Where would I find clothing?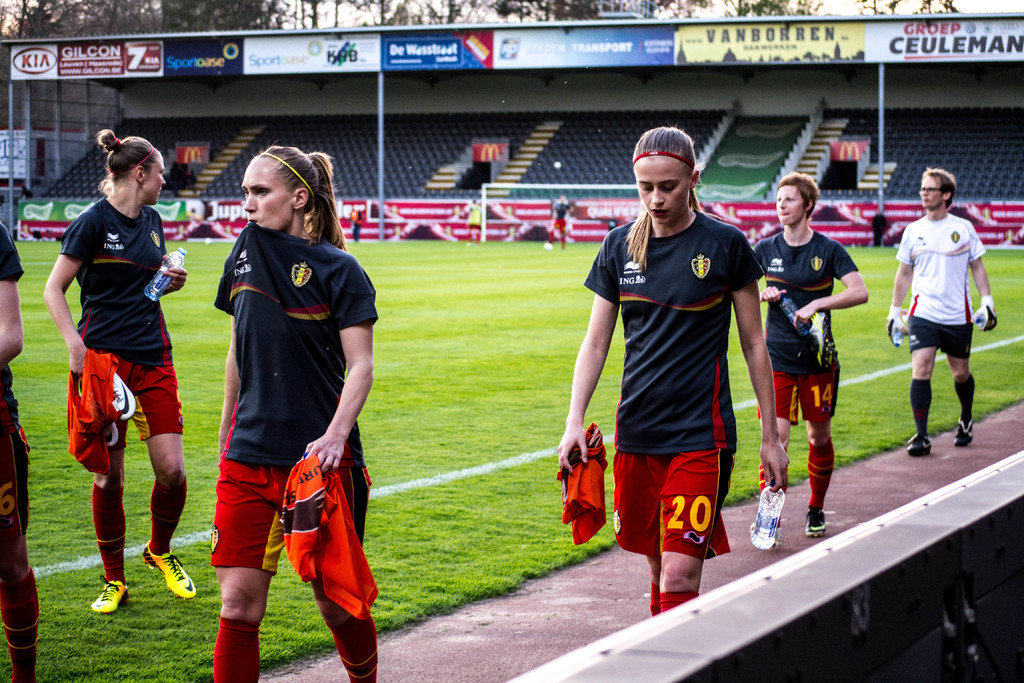
At (left=745, top=220, right=859, bottom=425).
